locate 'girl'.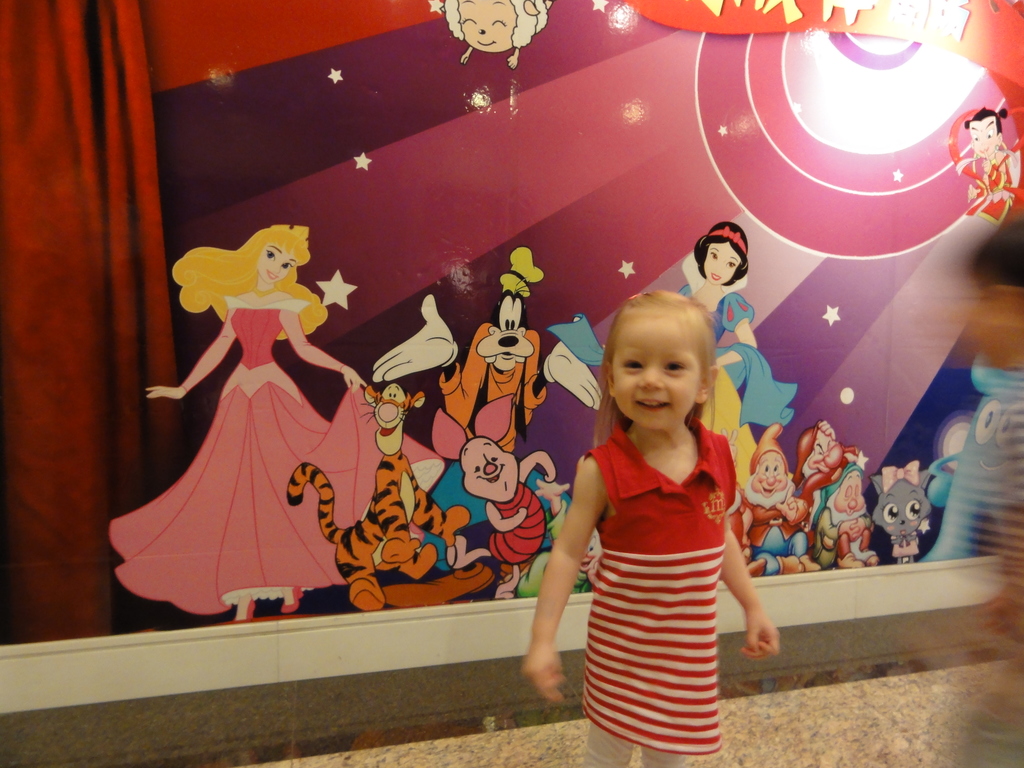
Bounding box: [left=110, top=223, right=384, bottom=611].
